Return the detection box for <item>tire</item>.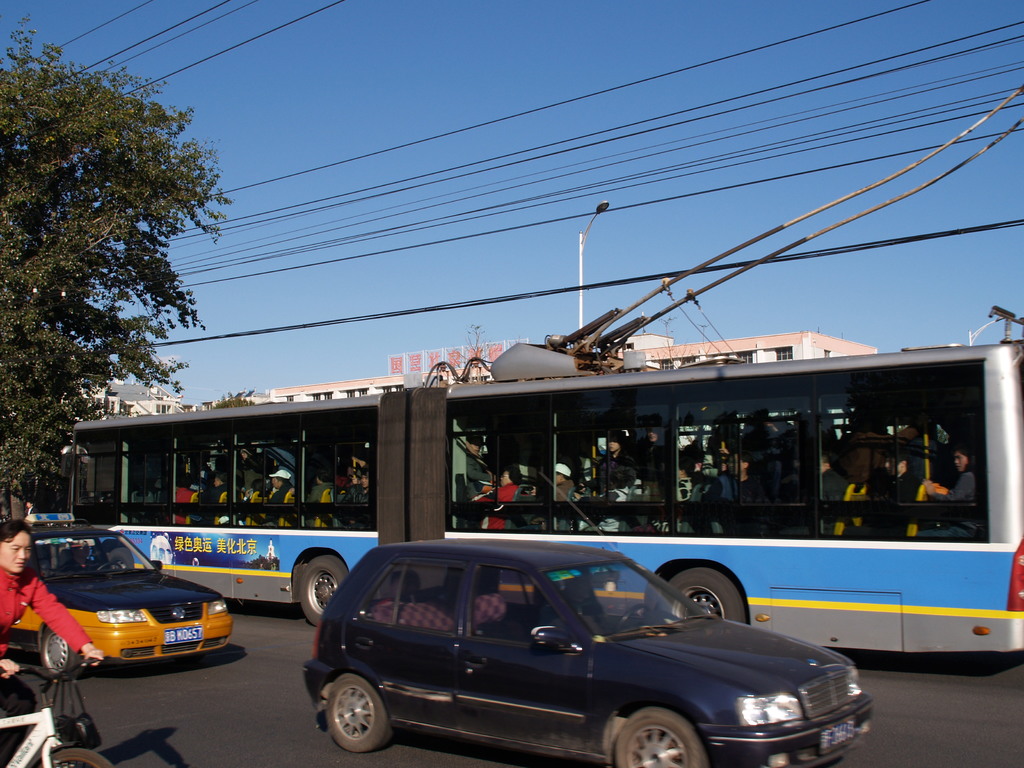
rect(298, 552, 351, 627).
